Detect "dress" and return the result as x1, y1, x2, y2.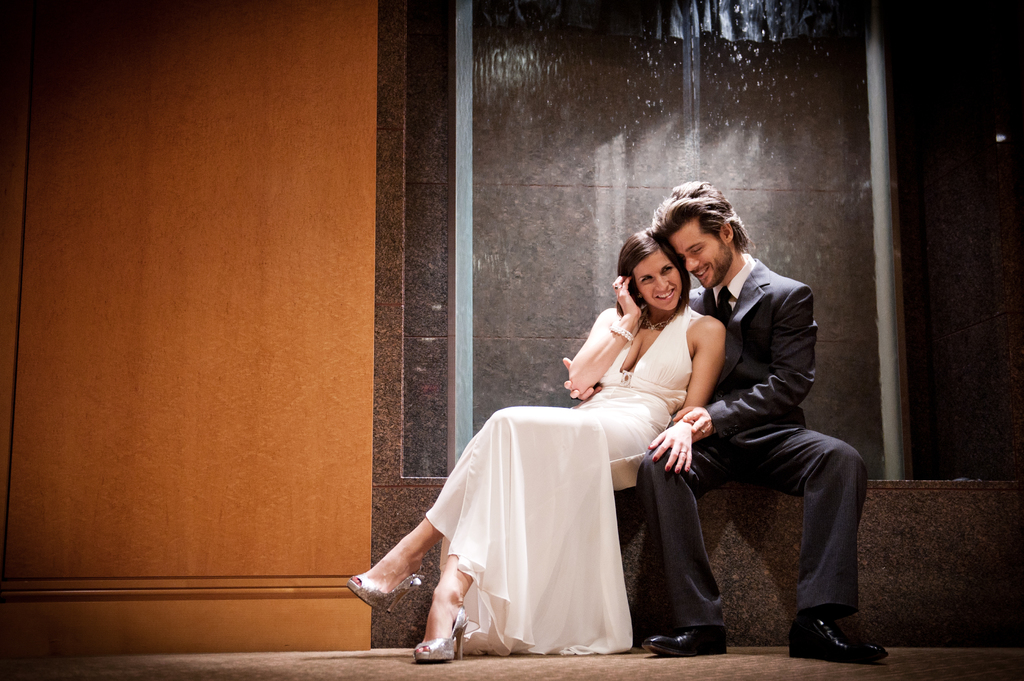
422, 303, 703, 652.
